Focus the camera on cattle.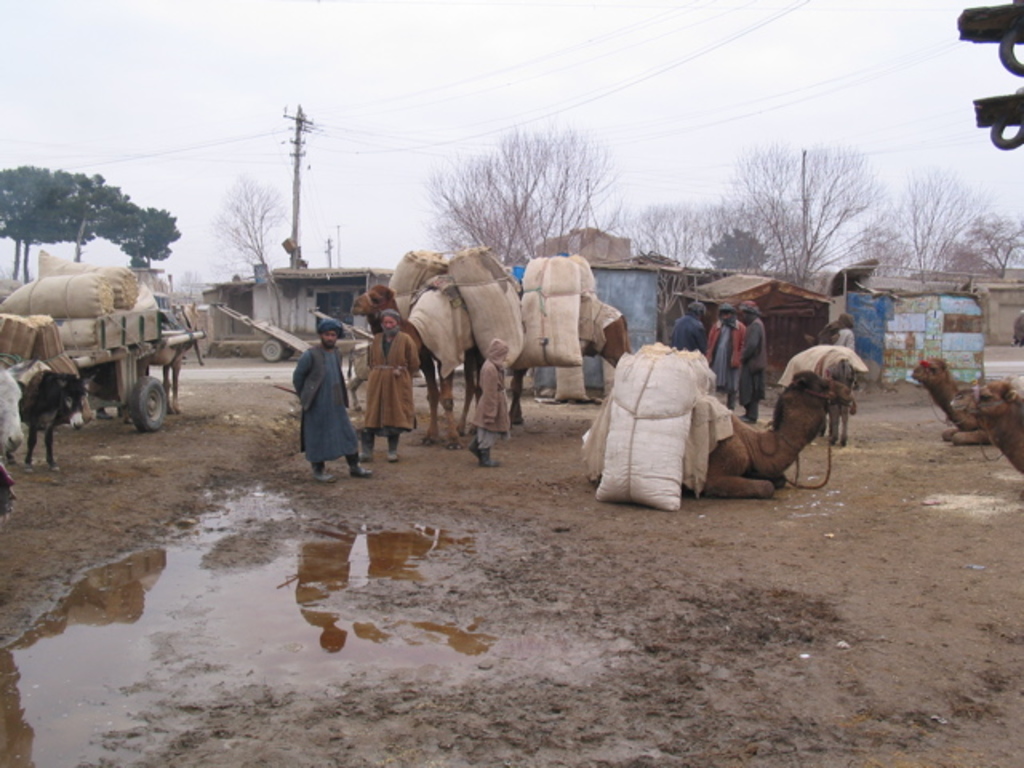
Focus region: 918 355 1022 443.
